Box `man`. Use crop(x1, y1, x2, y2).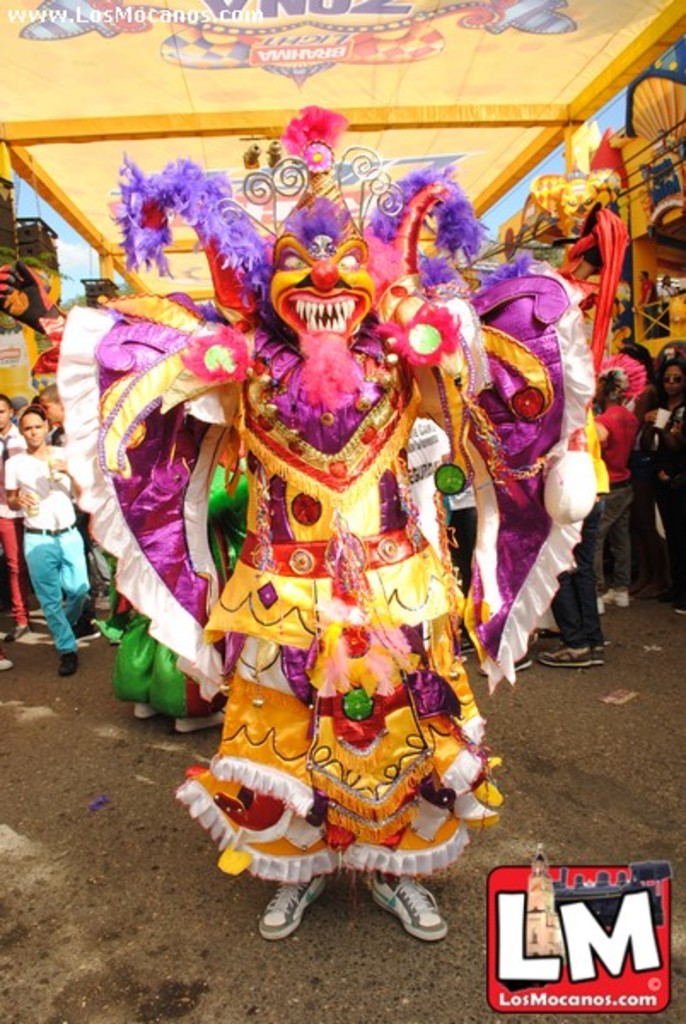
crop(0, 396, 24, 638).
